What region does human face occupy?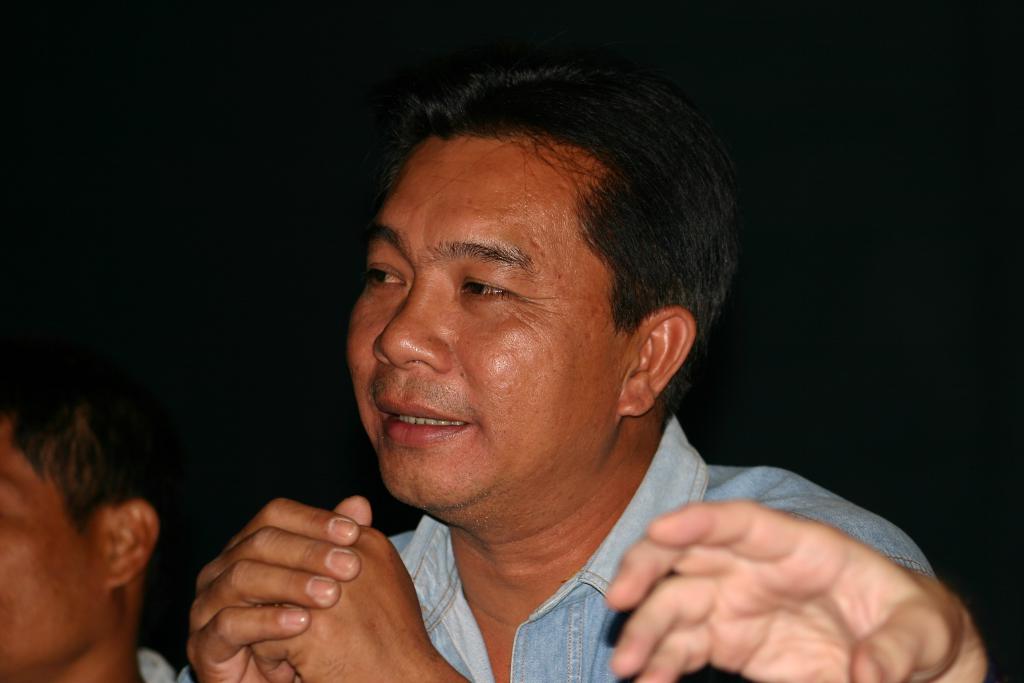
[x1=0, y1=413, x2=115, y2=677].
